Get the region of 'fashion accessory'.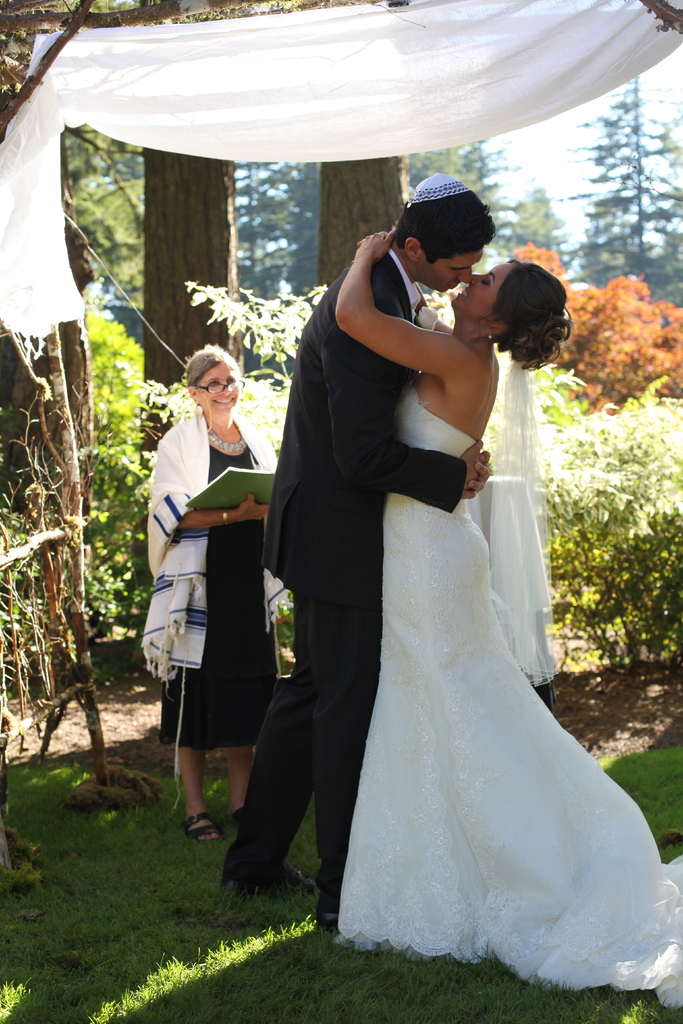
locate(204, 416, 249, 452).
